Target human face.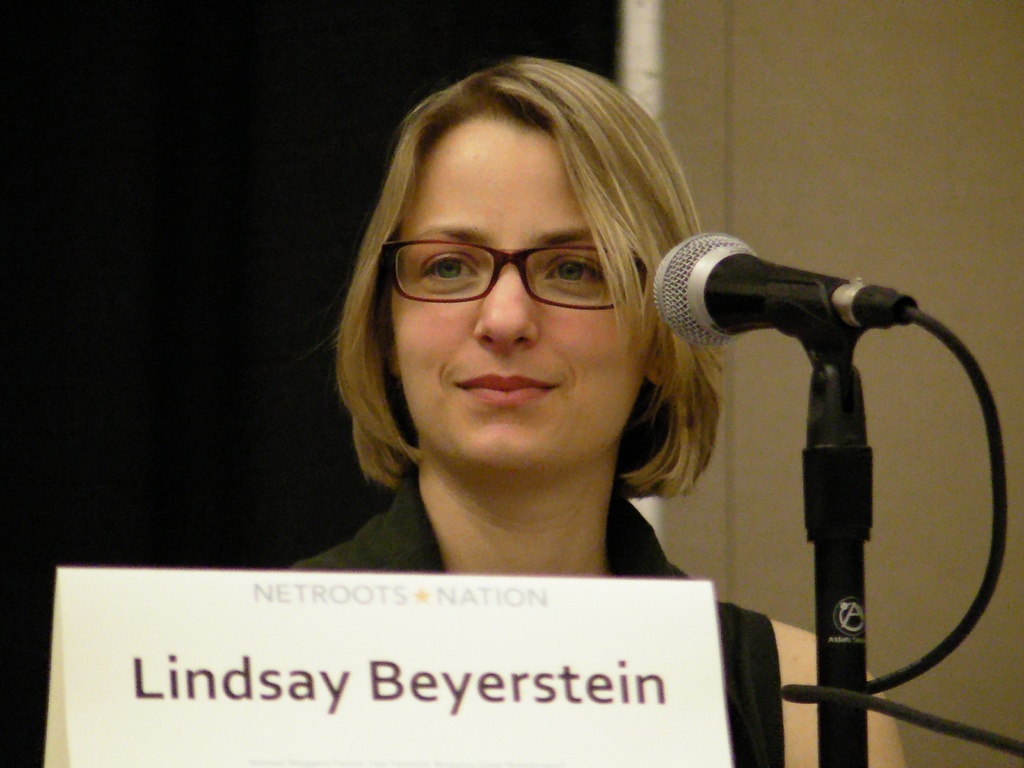
Target region: x1=389 y1=115 x2=655 y2=468.
